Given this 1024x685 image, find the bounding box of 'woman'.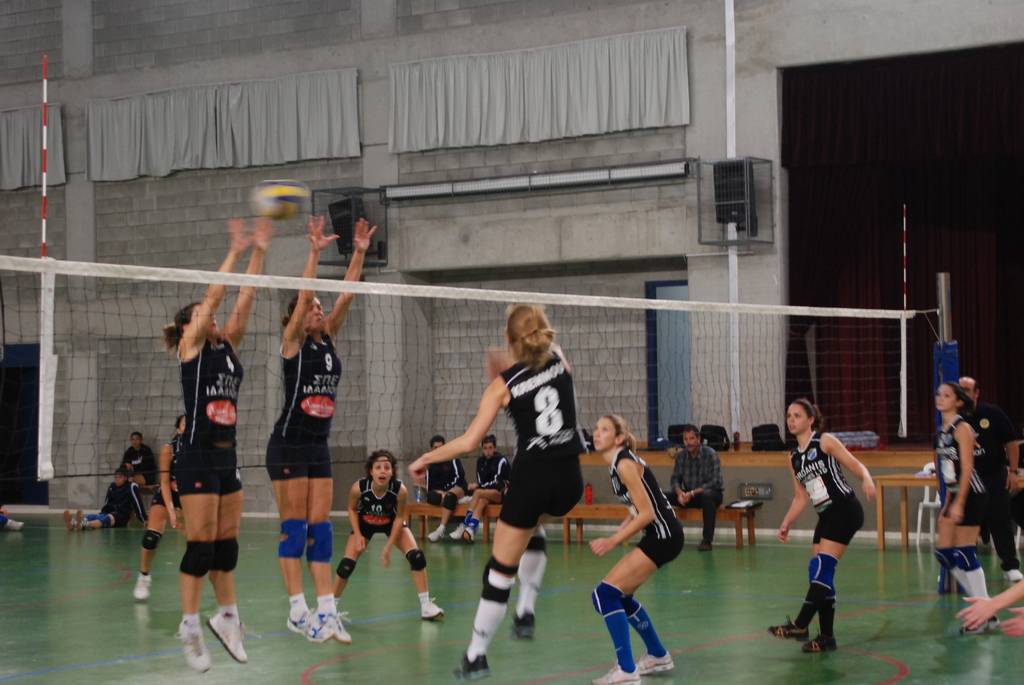
(955,567,1023,643).
